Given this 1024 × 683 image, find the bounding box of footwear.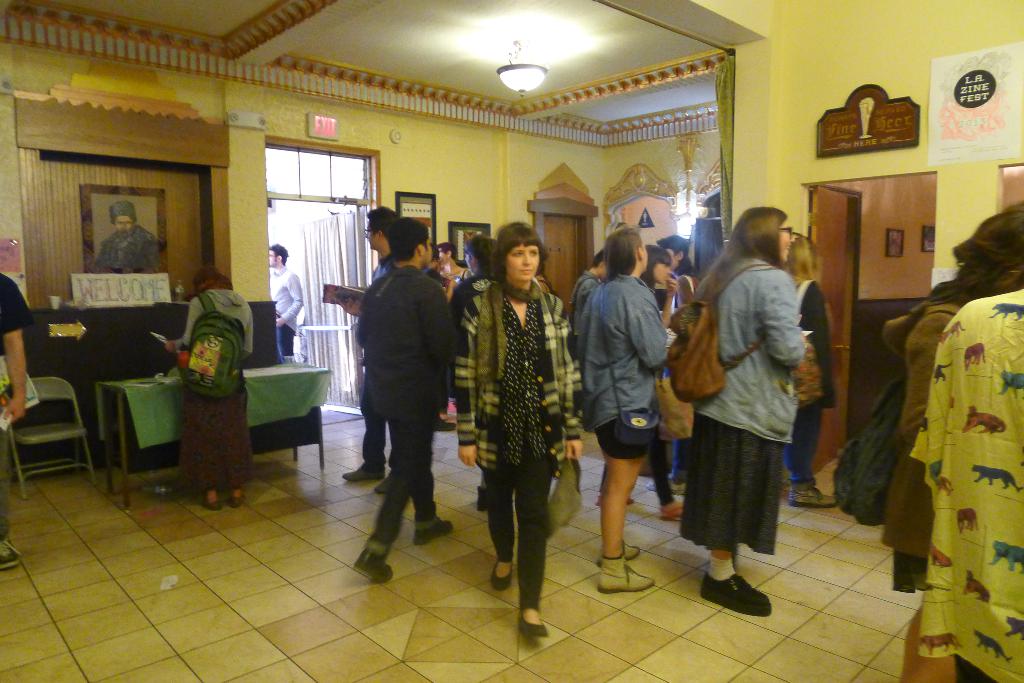
pyautogui.locateOnScreen(433, 419, 457, 433).
